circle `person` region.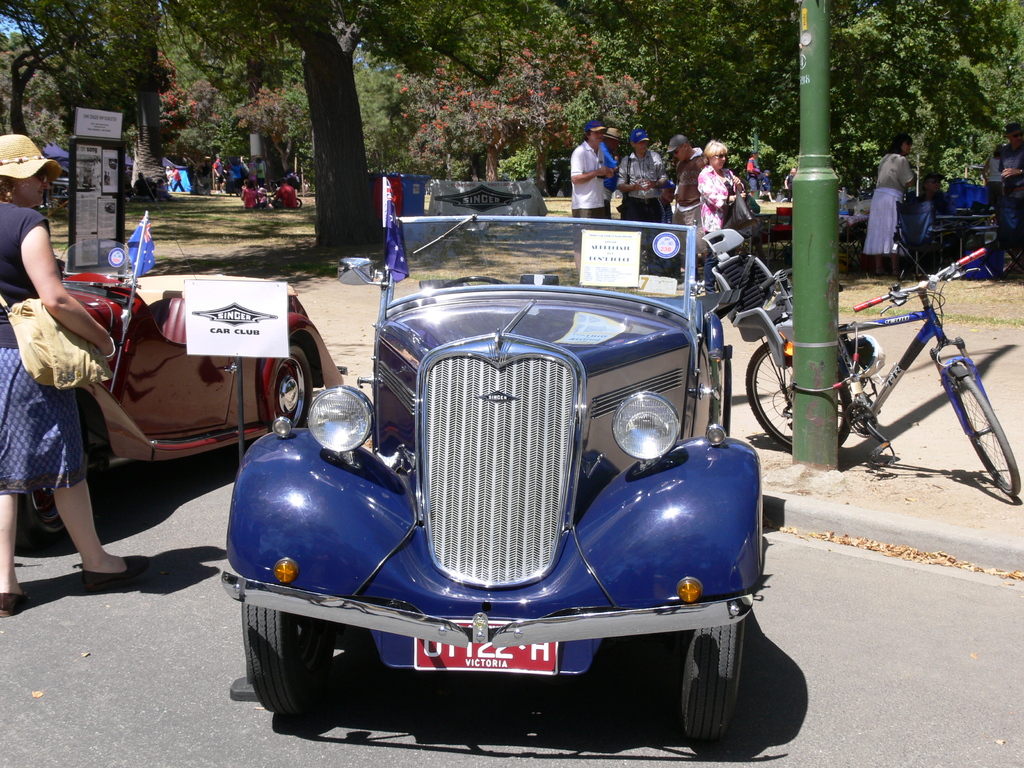
Region: locate(997, 122, 1023, 274).
